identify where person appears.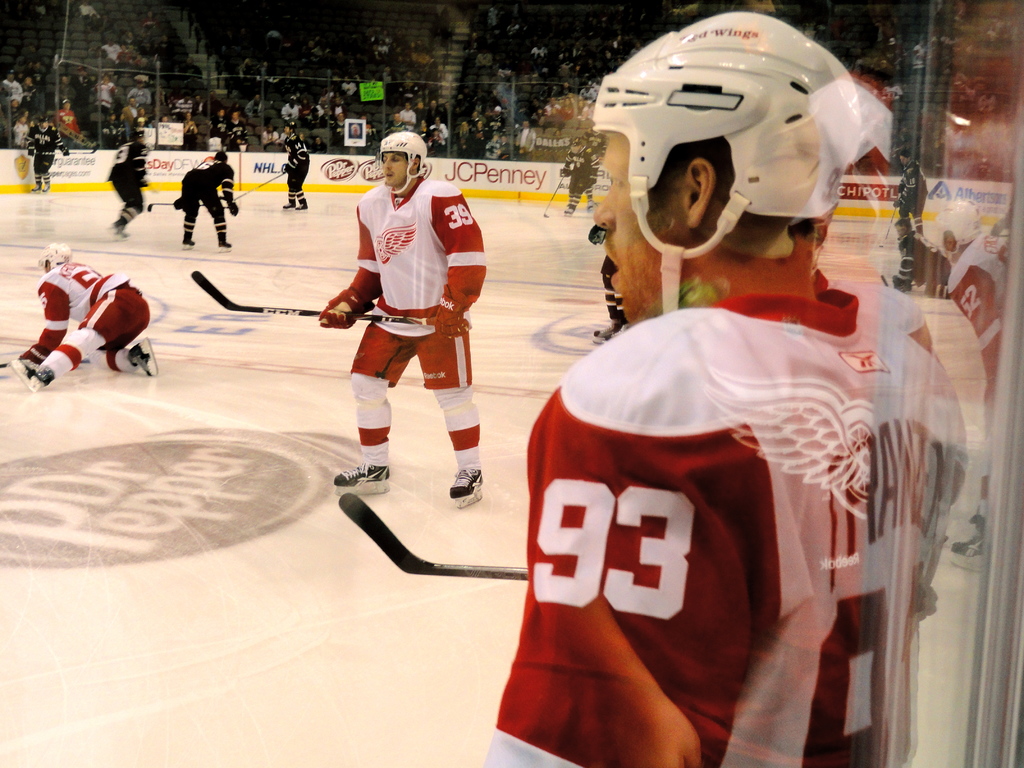
Appears at 12,113,26,147.
